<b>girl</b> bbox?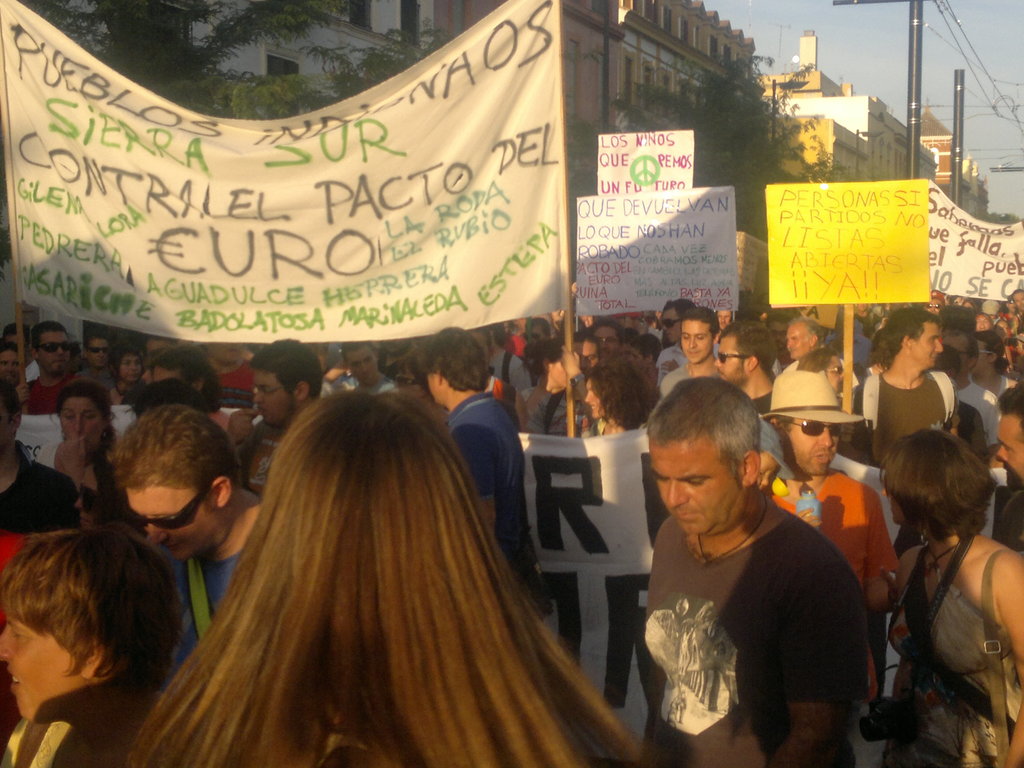
crop(75, 429, 129, 524)
